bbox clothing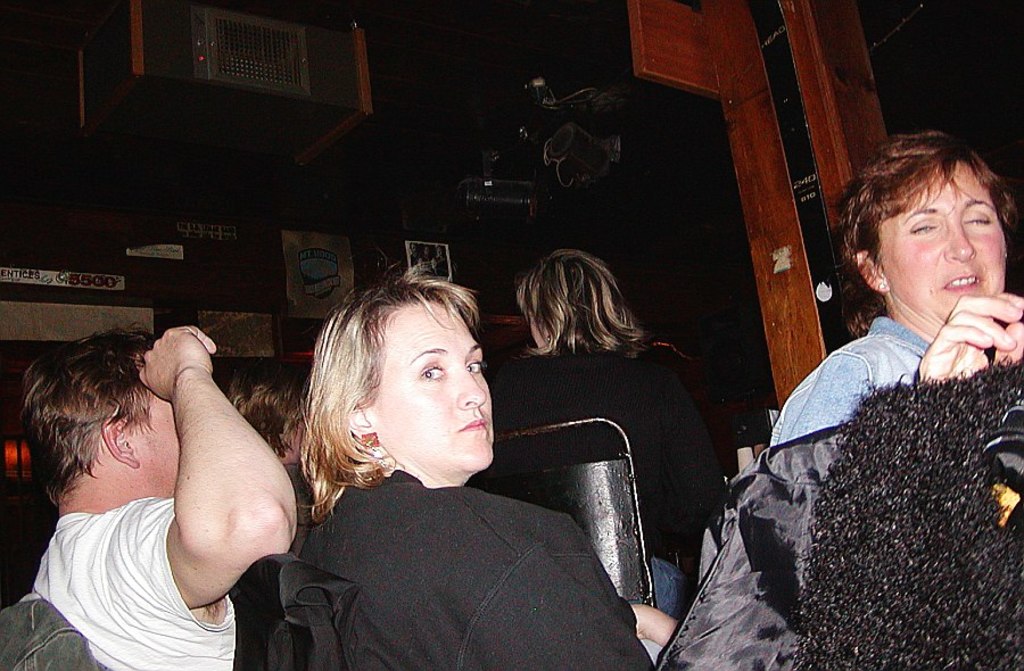
[x1=769, y1=314, x2=924, y2=450]
